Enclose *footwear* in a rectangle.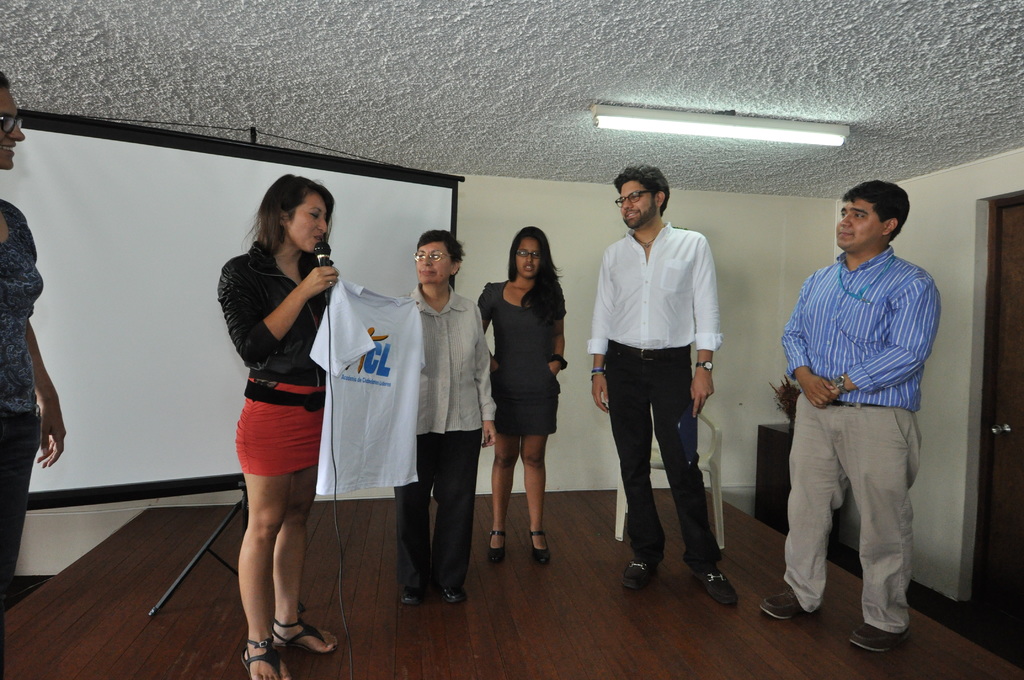
BBox(481, 526, 509, 566).
